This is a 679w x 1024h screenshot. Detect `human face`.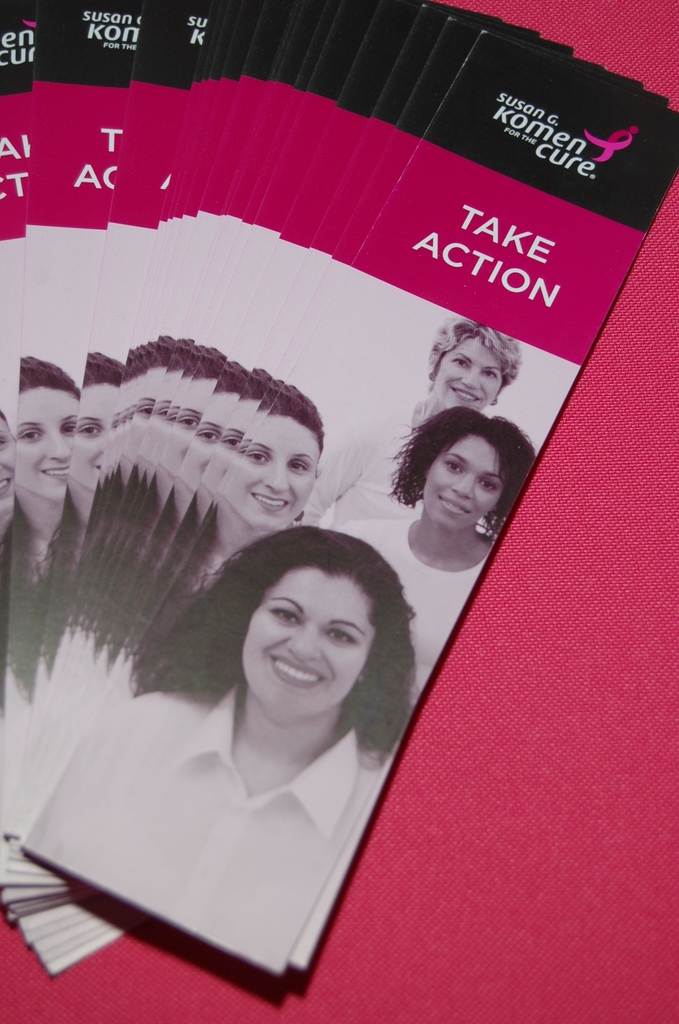
select_region(220, 414, 316, 529).
